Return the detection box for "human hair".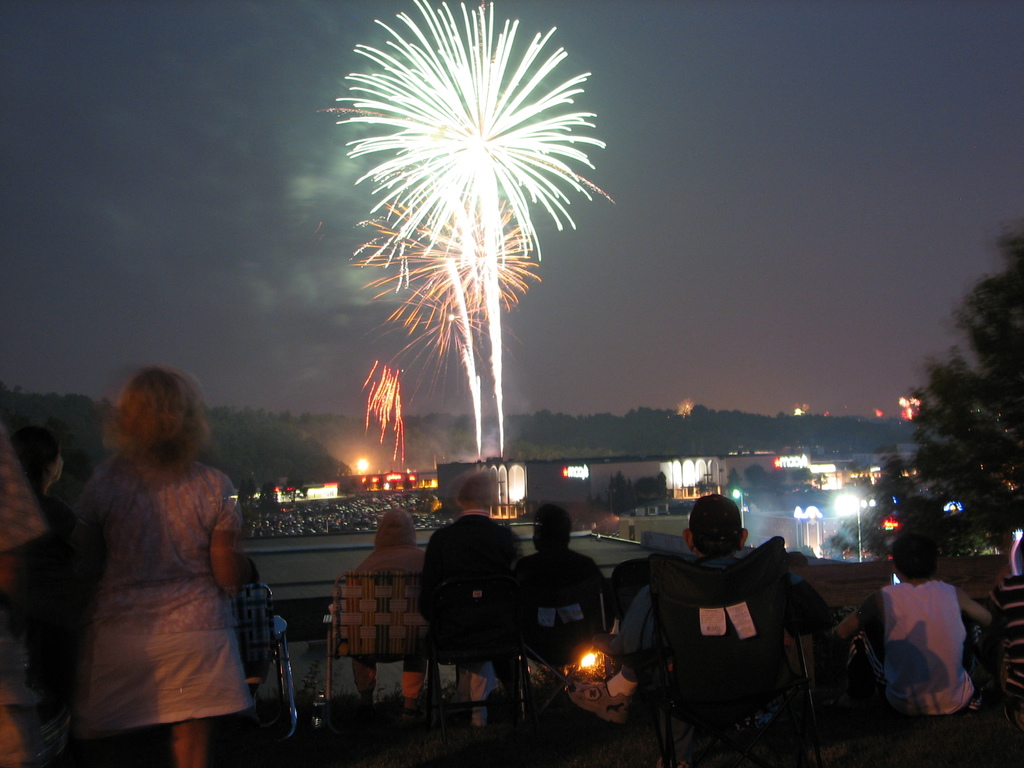
101 372 200 499.
